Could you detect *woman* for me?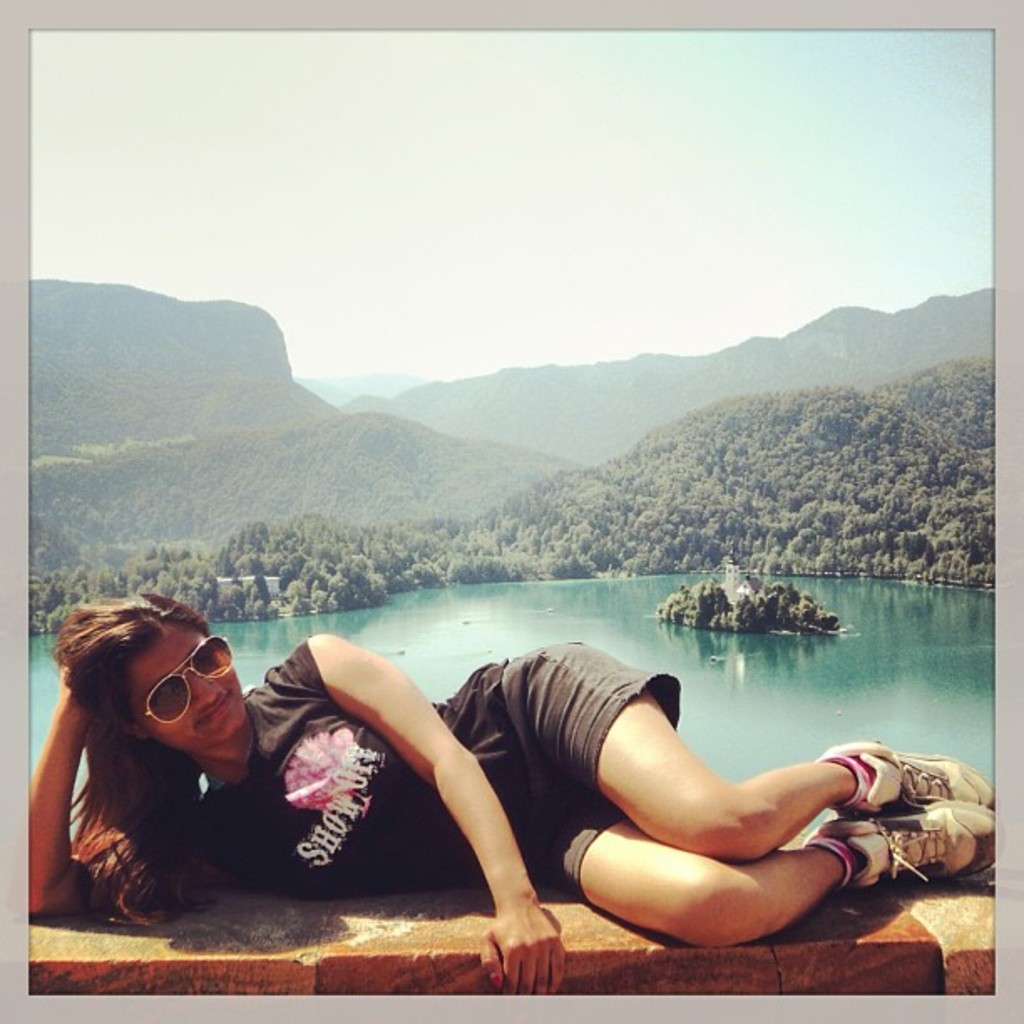
Detection result: Rect(28, 589, 996, 996).
